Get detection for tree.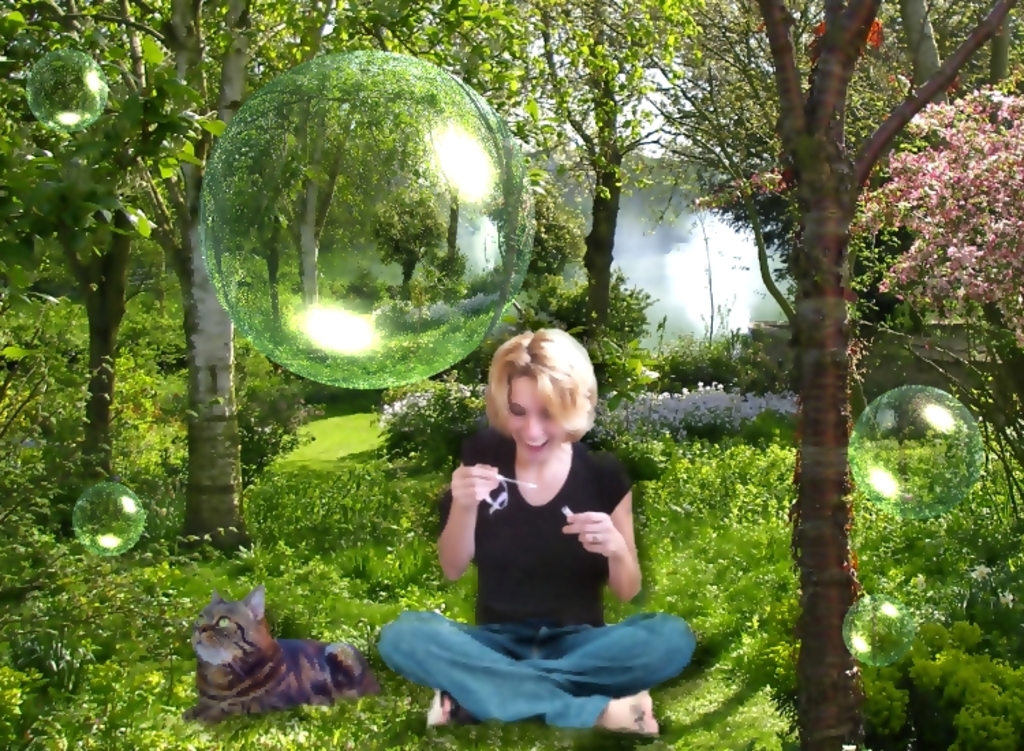
Detection: locate(15, 15, 242, 549).
